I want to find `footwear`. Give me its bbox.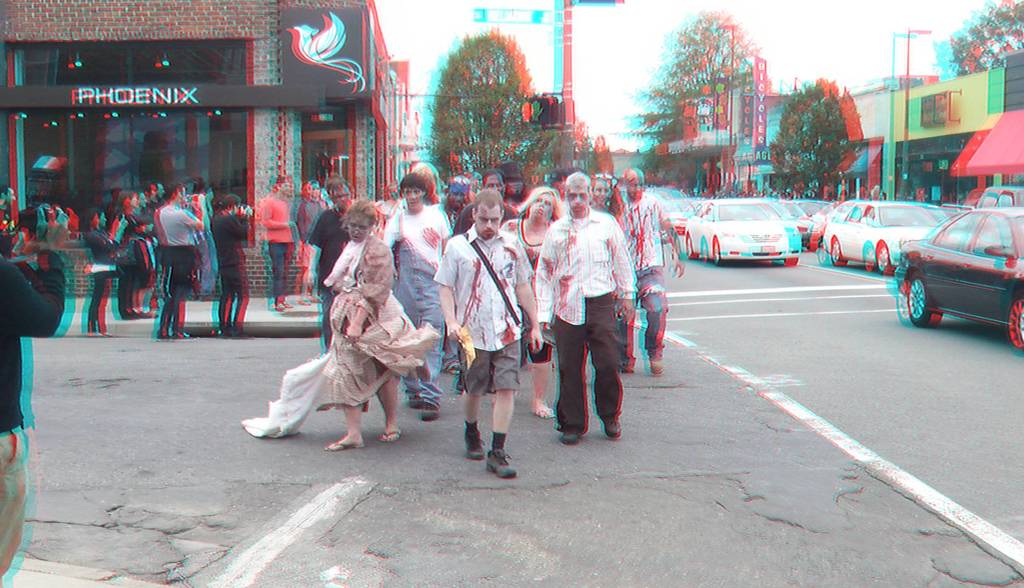
left=374, top=424, right=402, bottom=445.
